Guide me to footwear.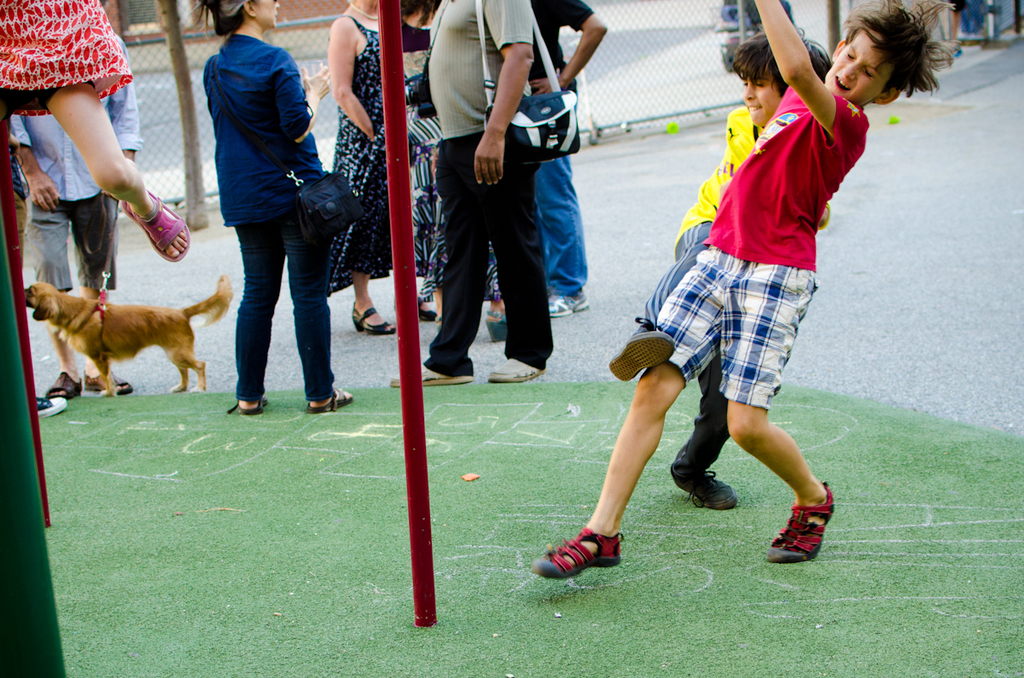
Guidance: 38,367,84,398.
